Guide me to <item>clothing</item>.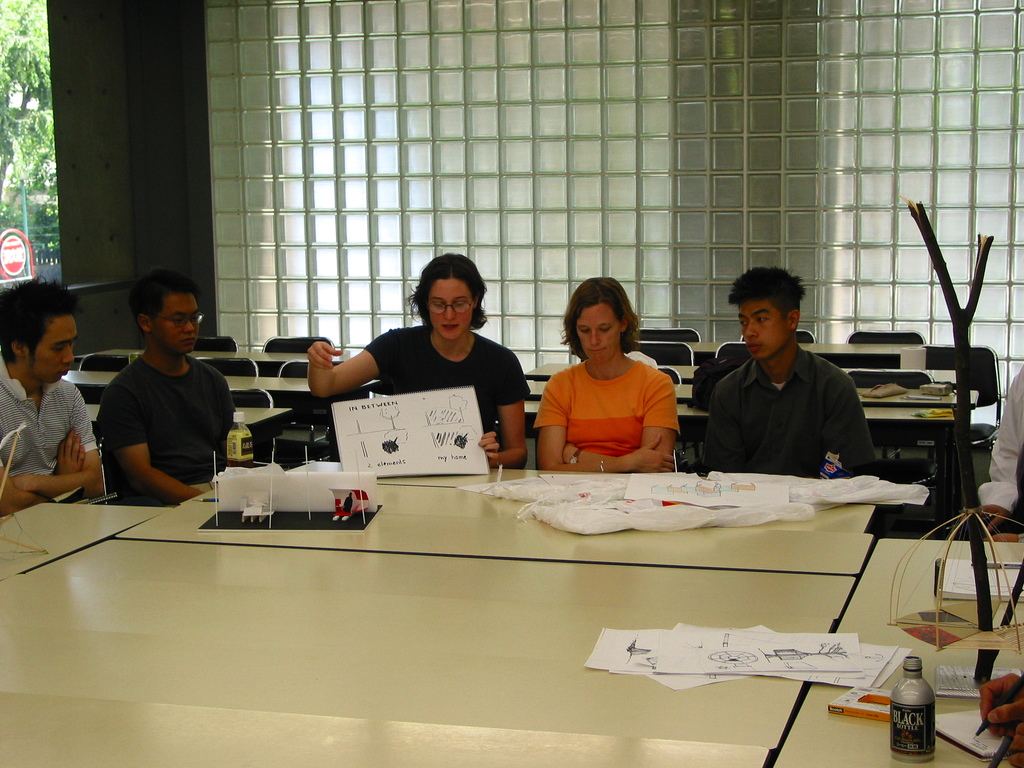
Guidance: x1=93, y1=349, x2=246, y2=509.
